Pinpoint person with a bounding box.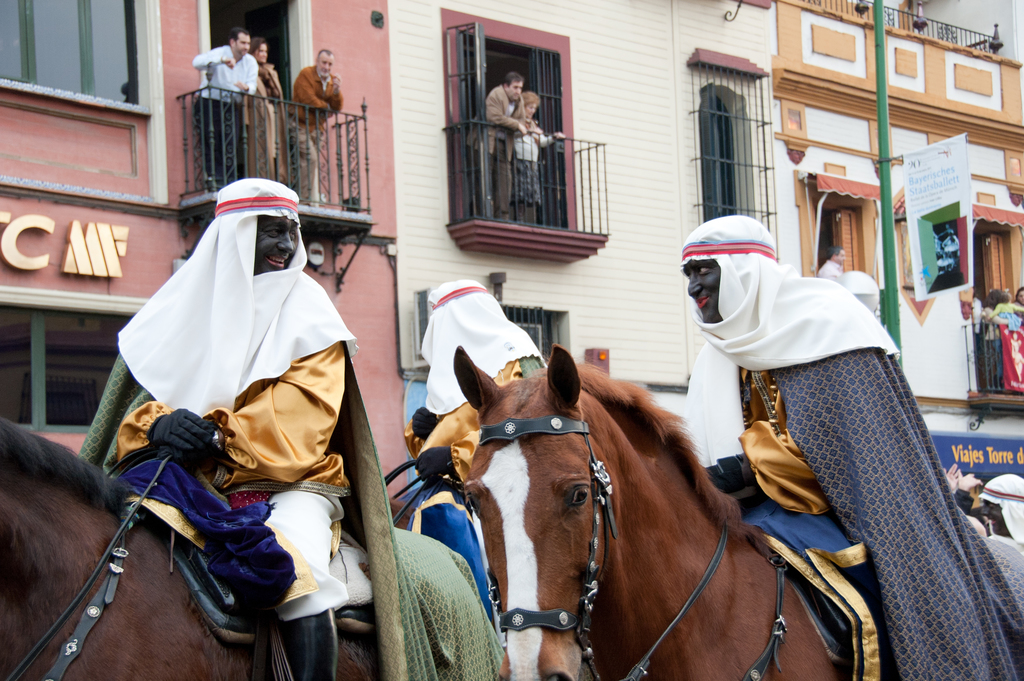
bbox(990, 290, 1014, 311).
